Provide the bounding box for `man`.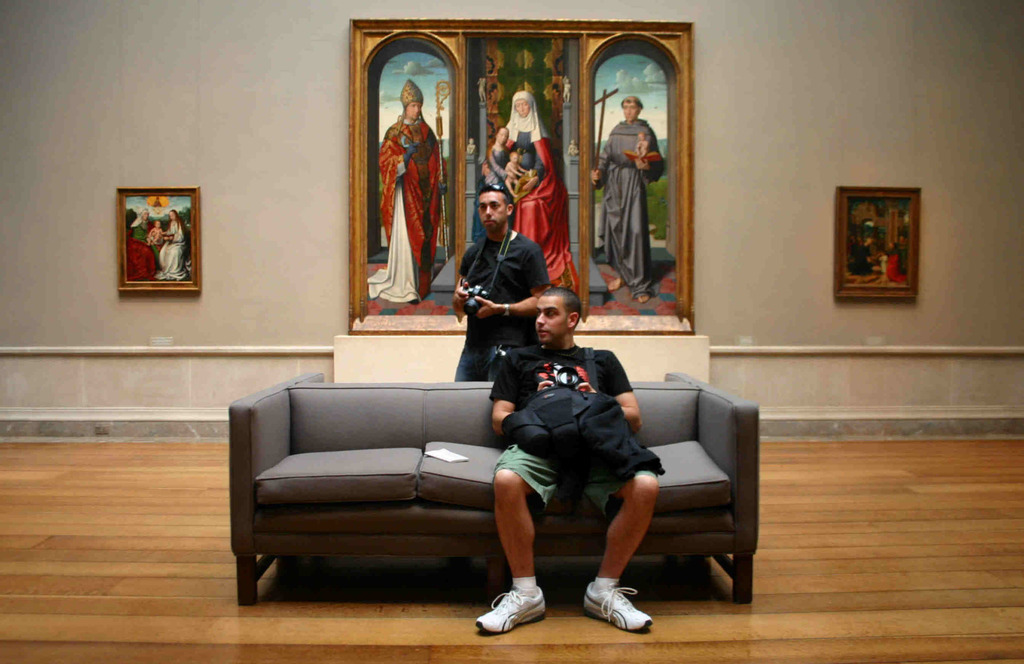
{"x1": 459, "y1": 293, "x2": 665, "y2": 636}.
